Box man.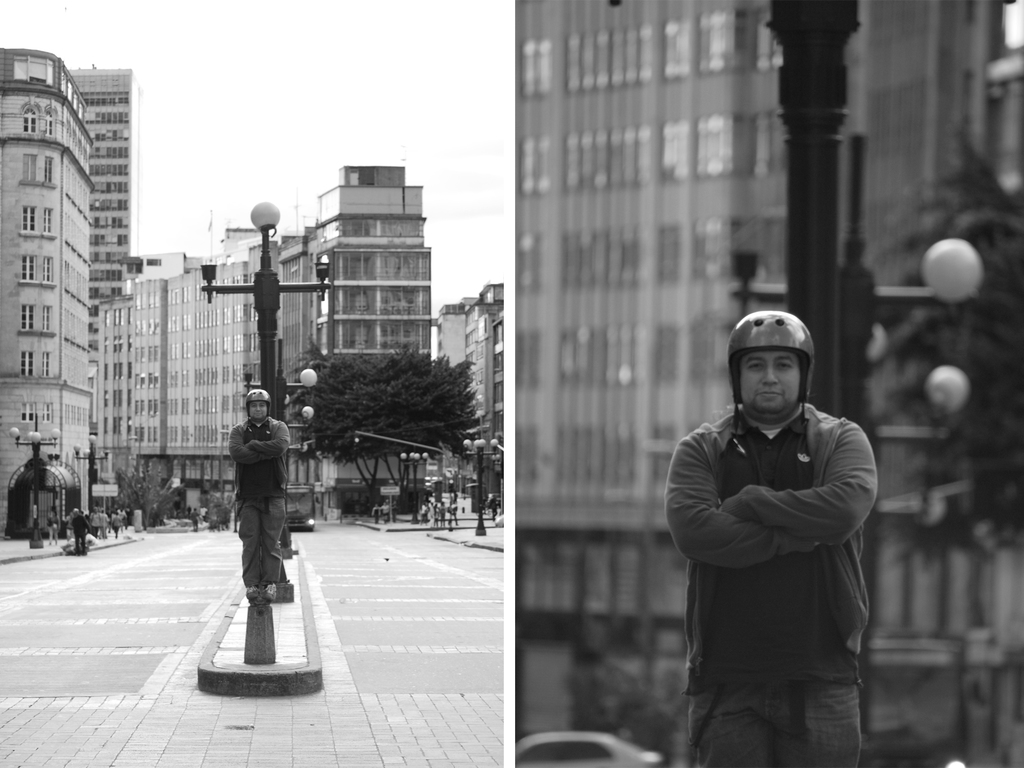
<bbox>227, 385, 292, 604</bbox>.
